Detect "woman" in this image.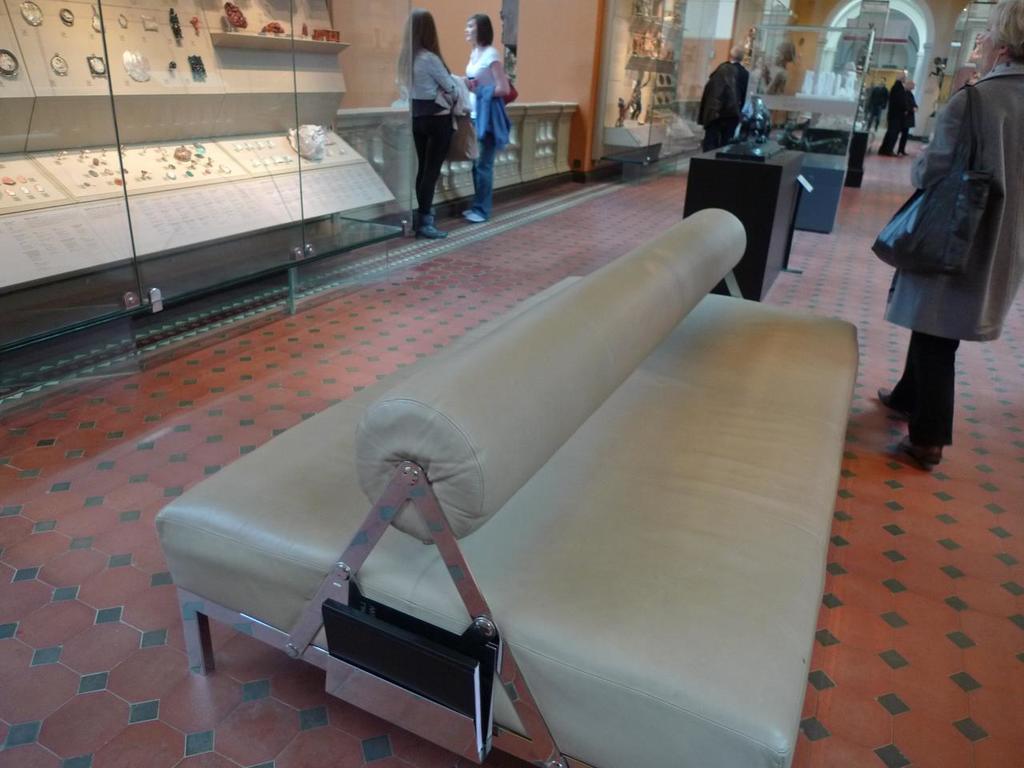
Detection: rect(878, 0, 1023, 464).
